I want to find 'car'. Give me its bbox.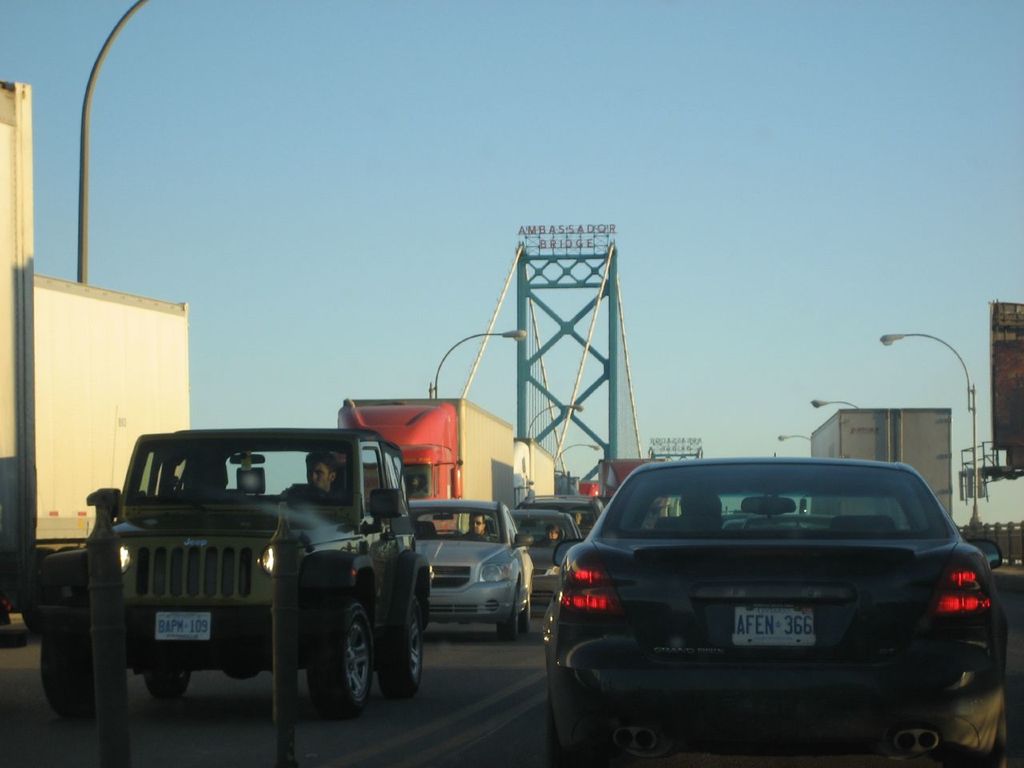
410,499,535,623.
